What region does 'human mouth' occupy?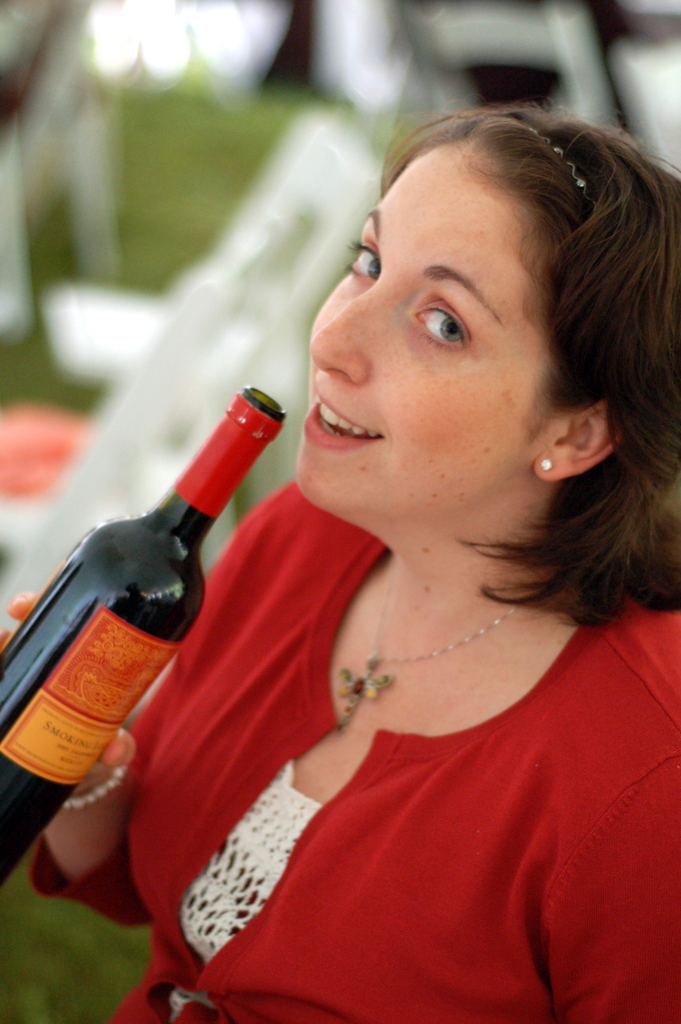
bbox=[296, 382, 389, 462].
